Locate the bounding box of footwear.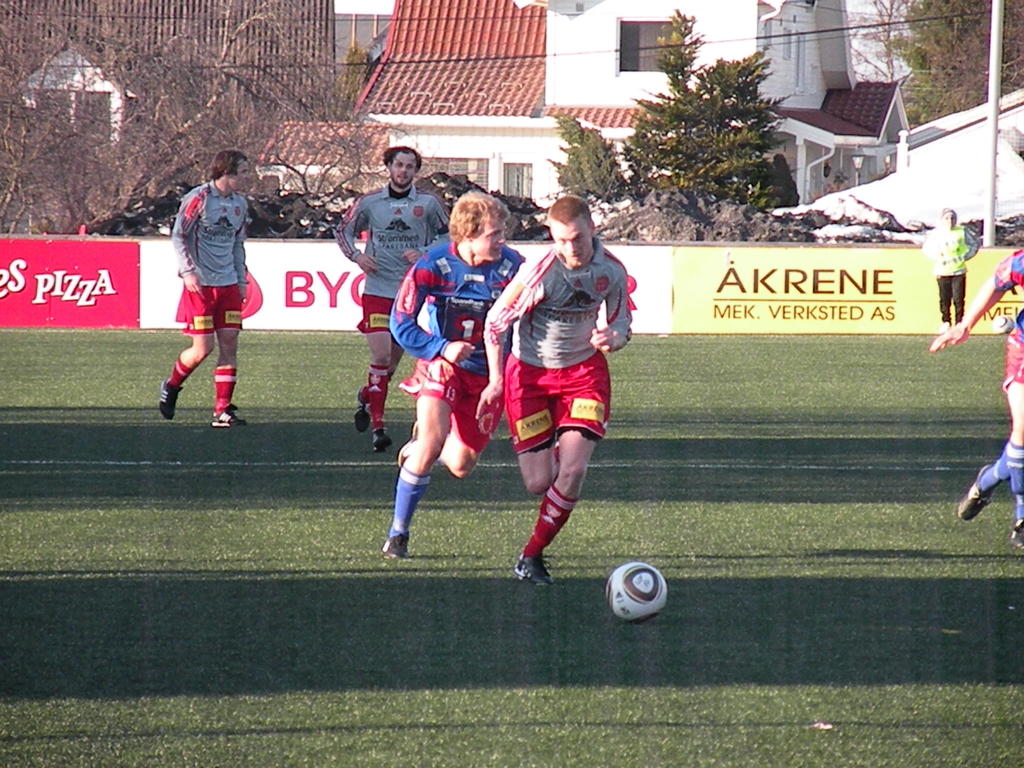
Bounding box: 957, 461, 999, 522.
